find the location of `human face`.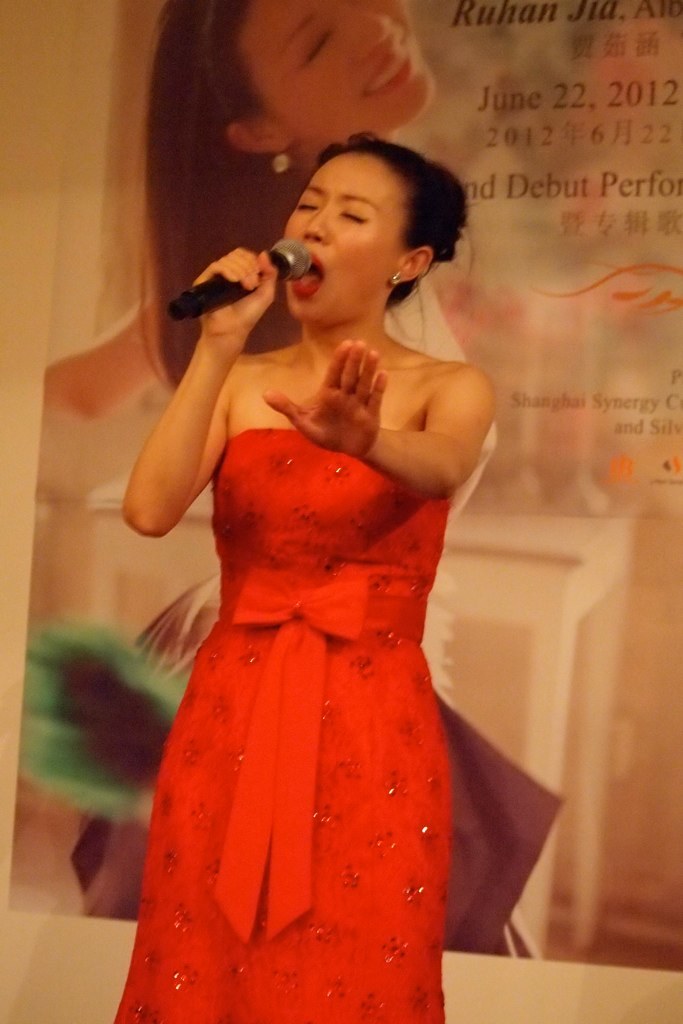
Location: (left=279, top=152, right=408, bottom=326).
